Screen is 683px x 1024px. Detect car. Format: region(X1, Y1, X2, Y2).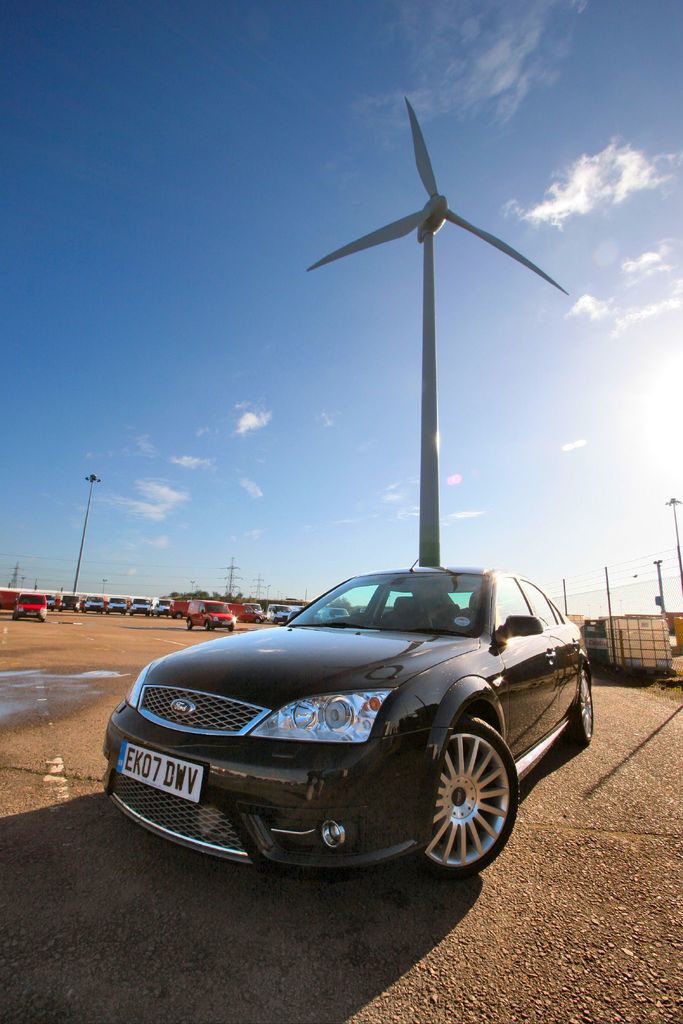
region(14, 590, 17, 602).
